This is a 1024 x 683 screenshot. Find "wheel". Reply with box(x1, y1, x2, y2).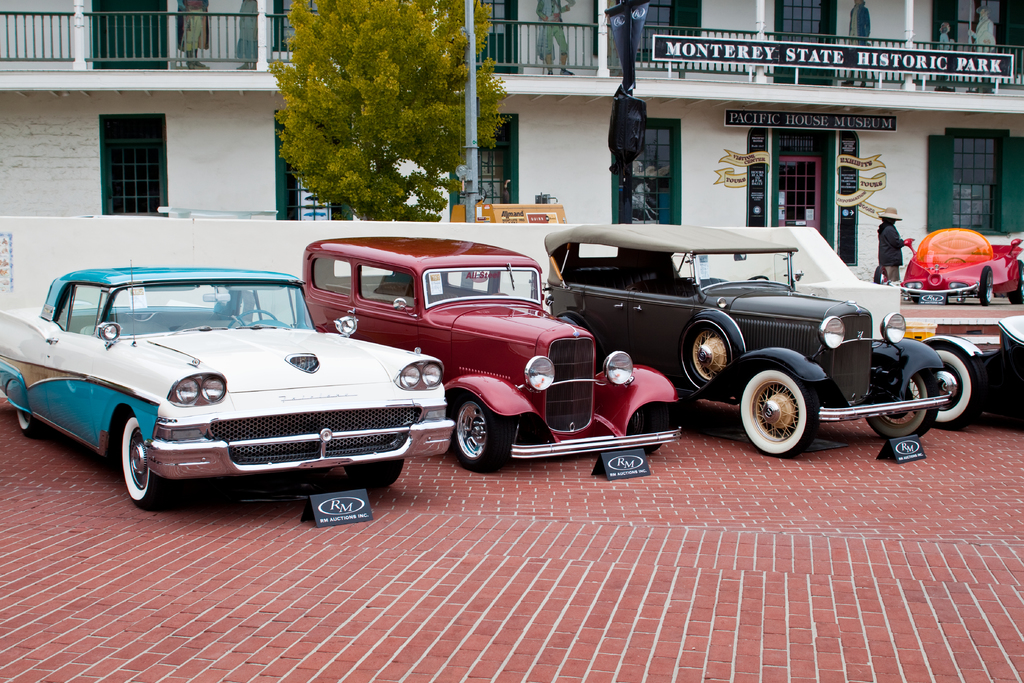
box(913, 349, 977, 428).
